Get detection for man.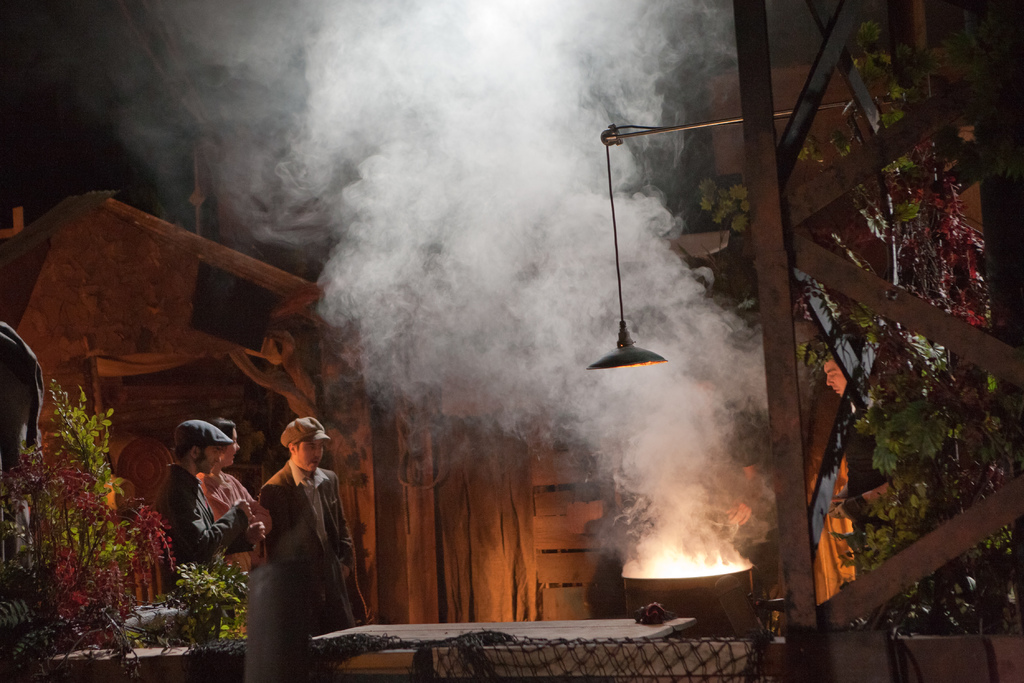
Detection: (236,415,358,663).
